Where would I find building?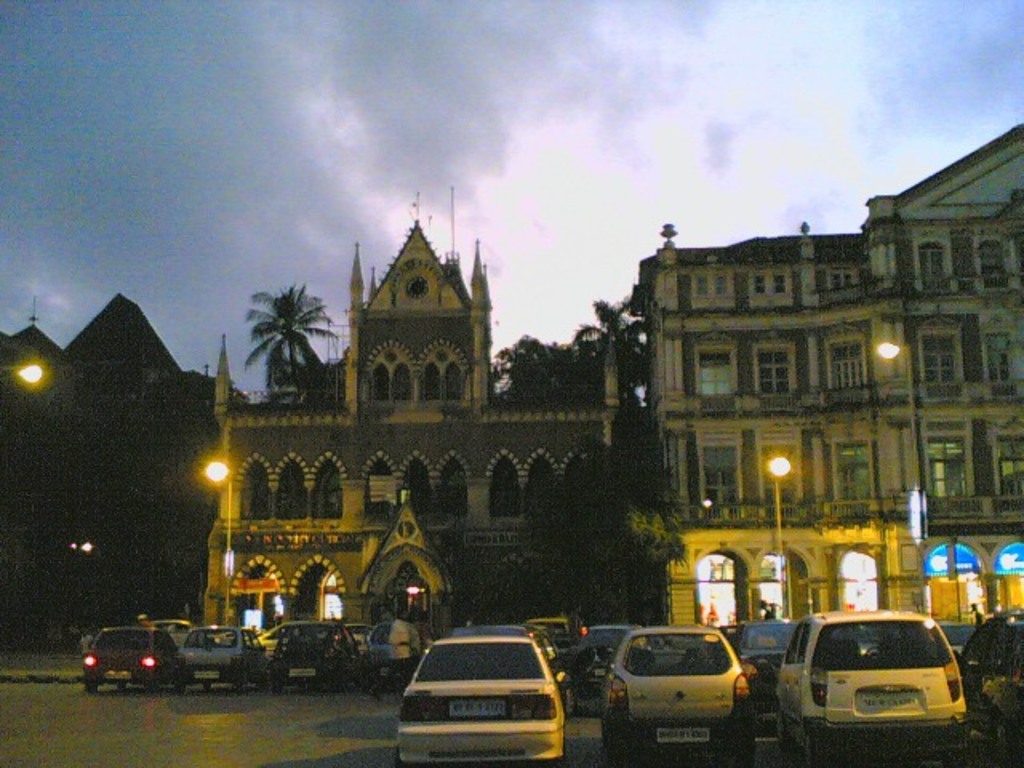
At locate(0, 291, 216, 650).
